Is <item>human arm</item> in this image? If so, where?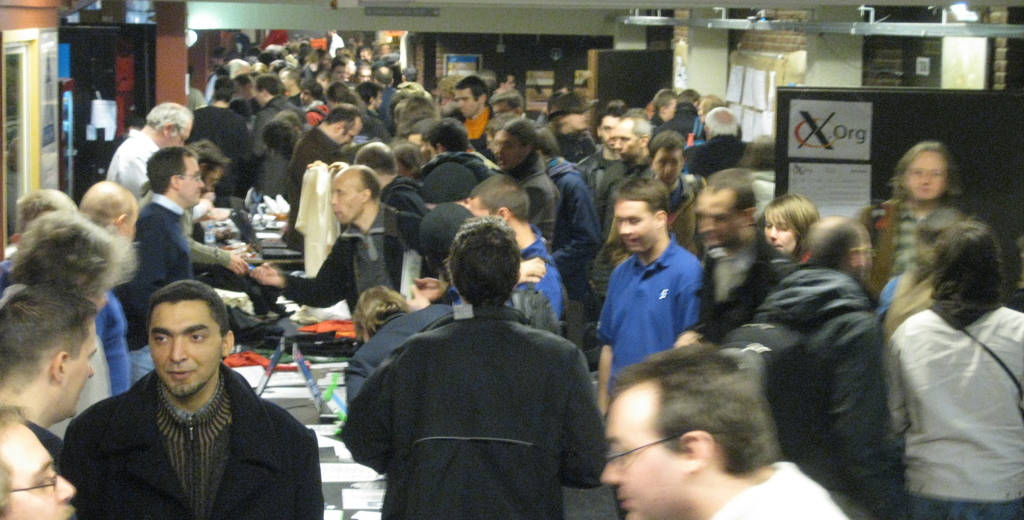
Yes, at Rect(673, 287, 698, 357).
